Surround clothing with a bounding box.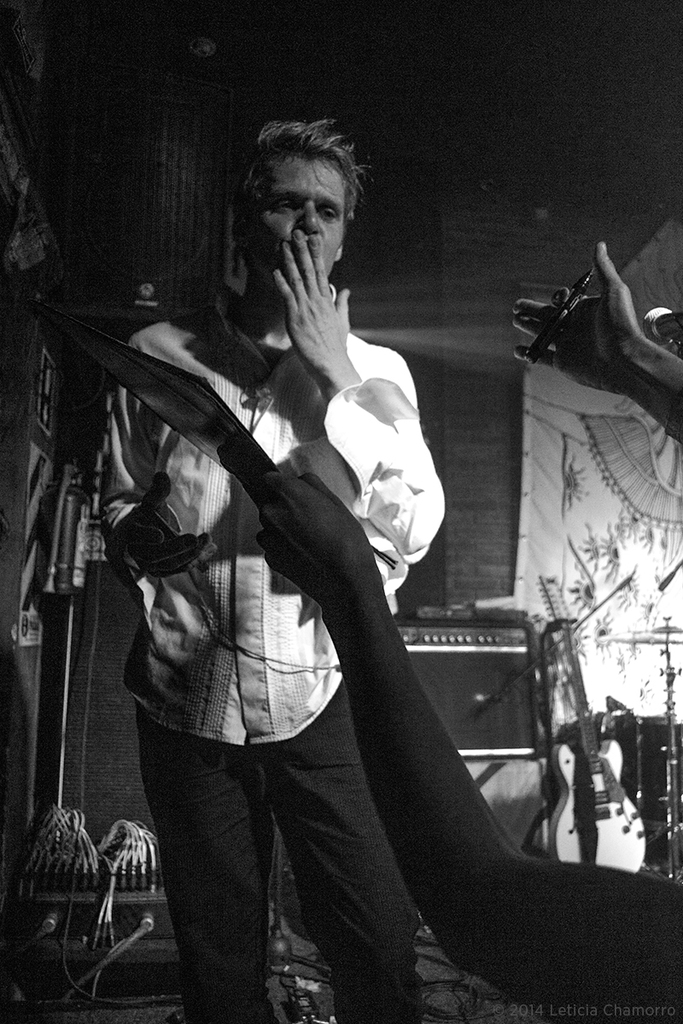
left=102, top=298, right=445, bottom=1023.
